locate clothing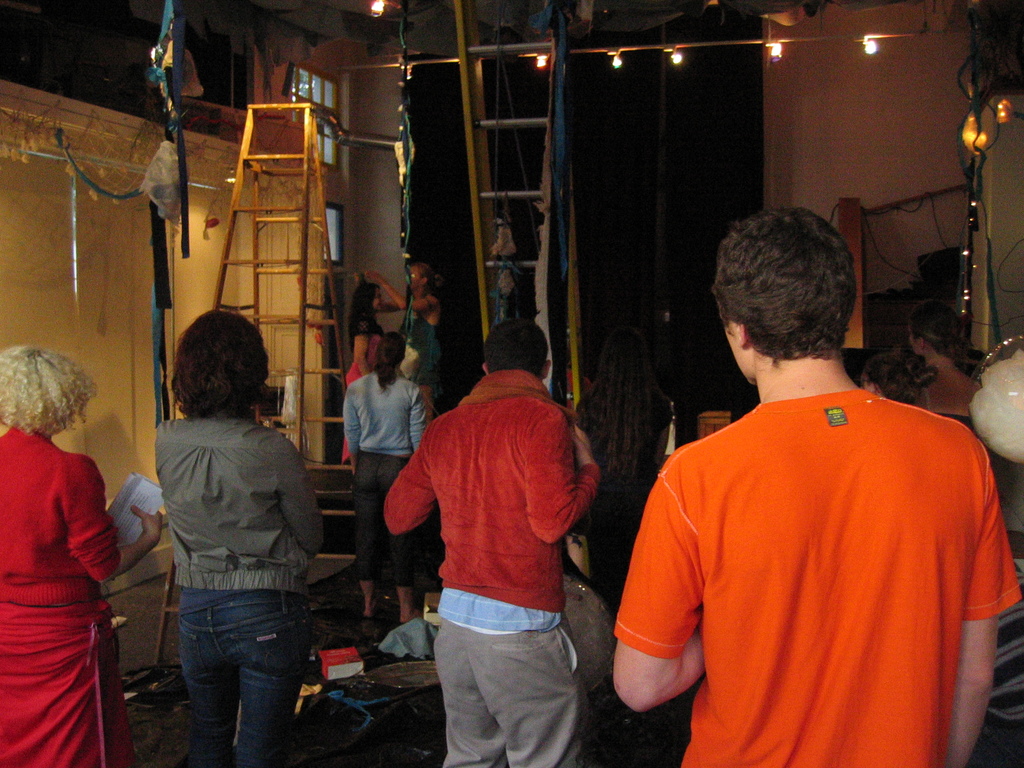
(left=342, top=333, right=386, bottom=462)
